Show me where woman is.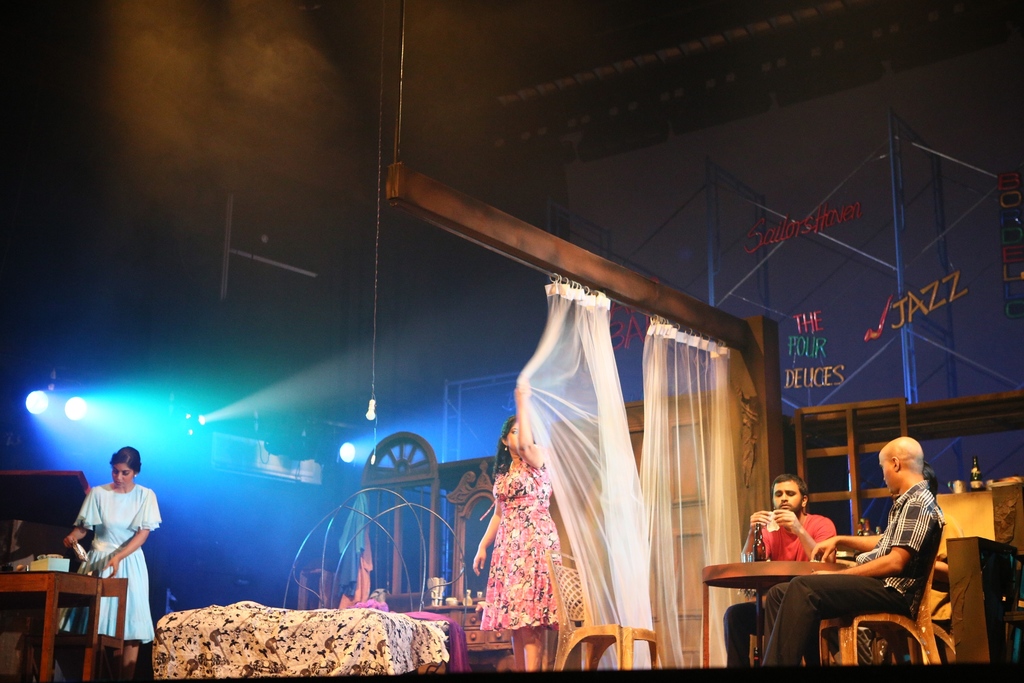
woman is at Rect(44, 461, 156, 661).
